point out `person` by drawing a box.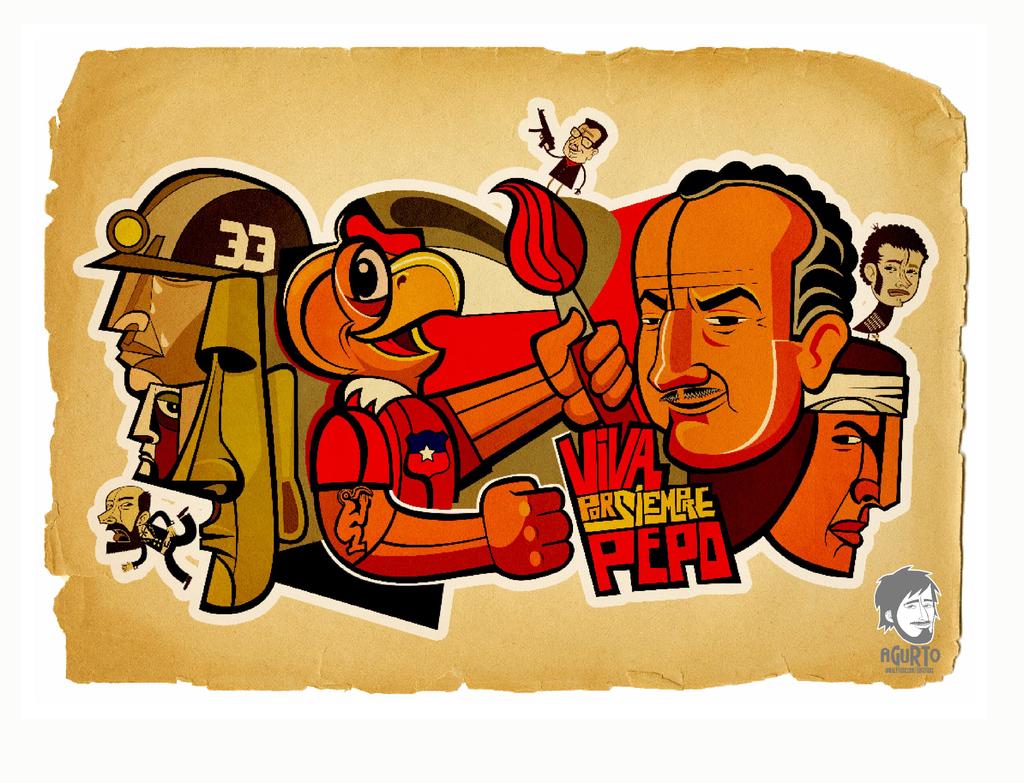
<bbox>87, 168, 312, 392</bbox>.
